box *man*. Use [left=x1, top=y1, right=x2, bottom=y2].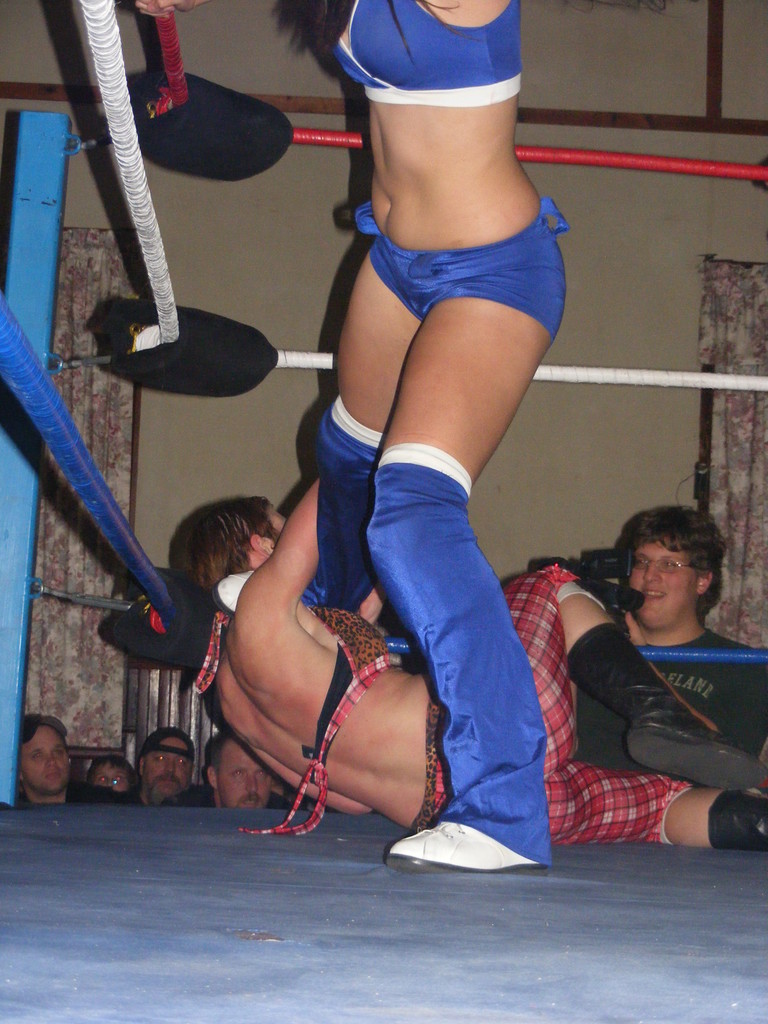
[left=127, top=720, right=200, bottom=799].
